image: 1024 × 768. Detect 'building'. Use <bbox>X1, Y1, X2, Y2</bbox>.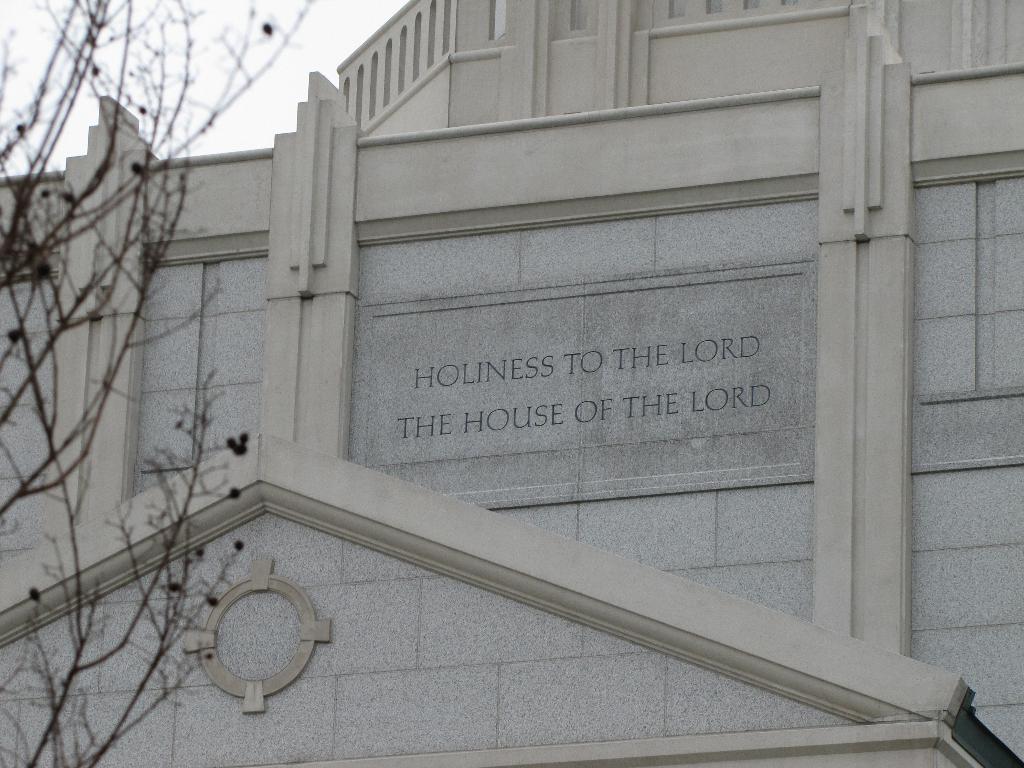
<bbox>3, 0, 1023, 767</bbox>.
